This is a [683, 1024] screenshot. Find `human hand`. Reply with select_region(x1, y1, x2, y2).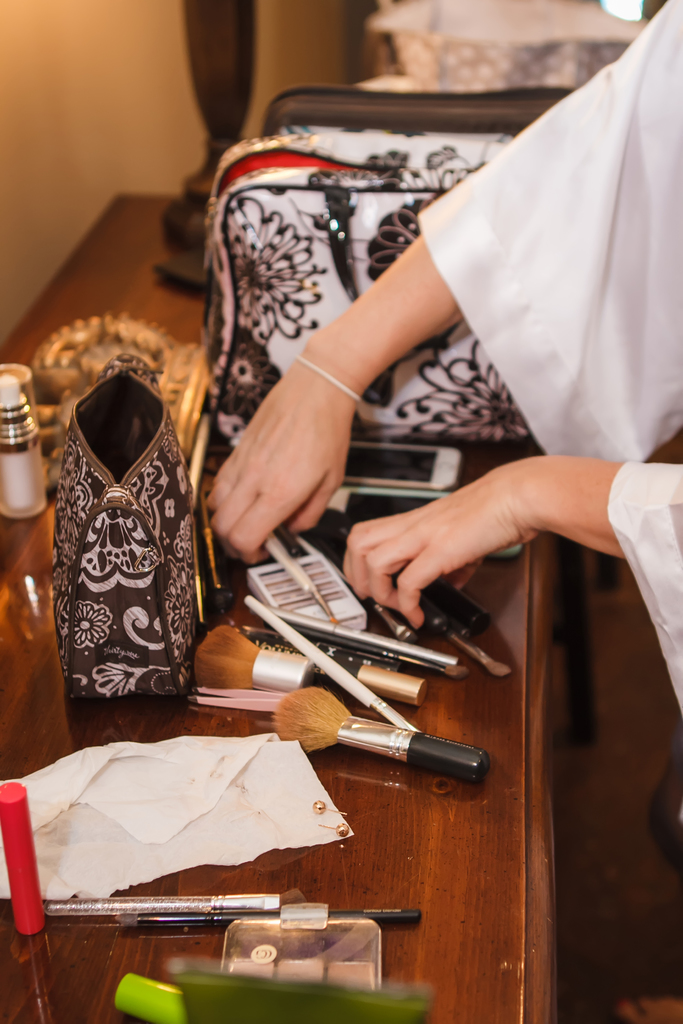
select_region(306, 454, 654, 618).
